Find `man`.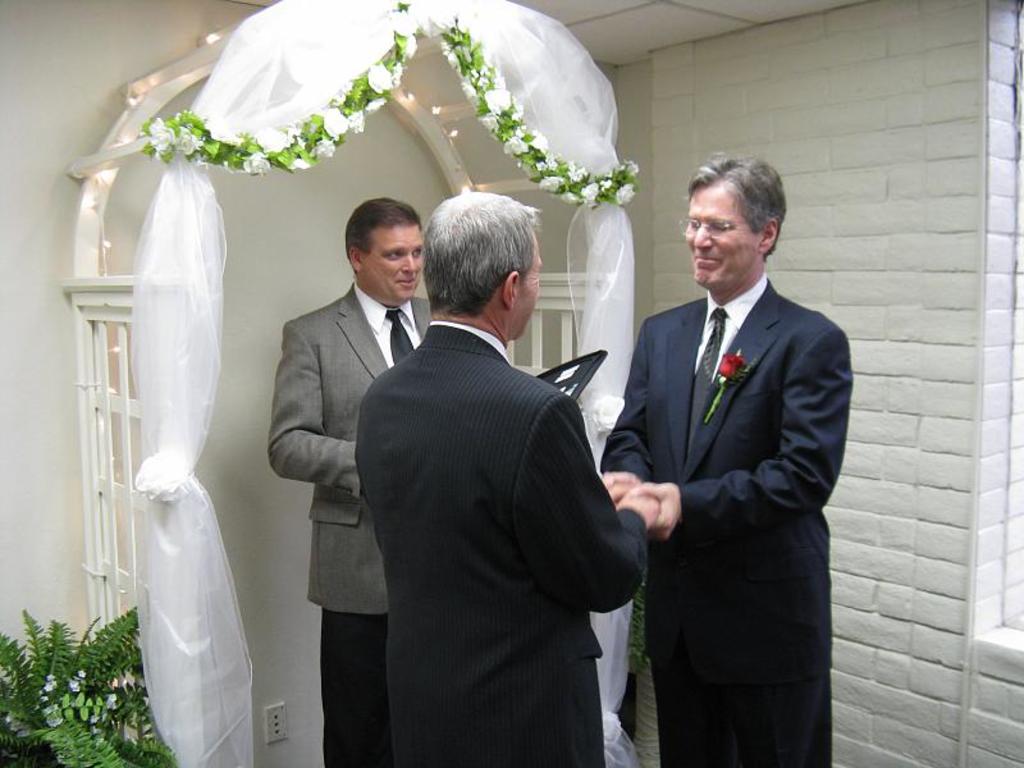
rect(599, 160, 868, 767).
